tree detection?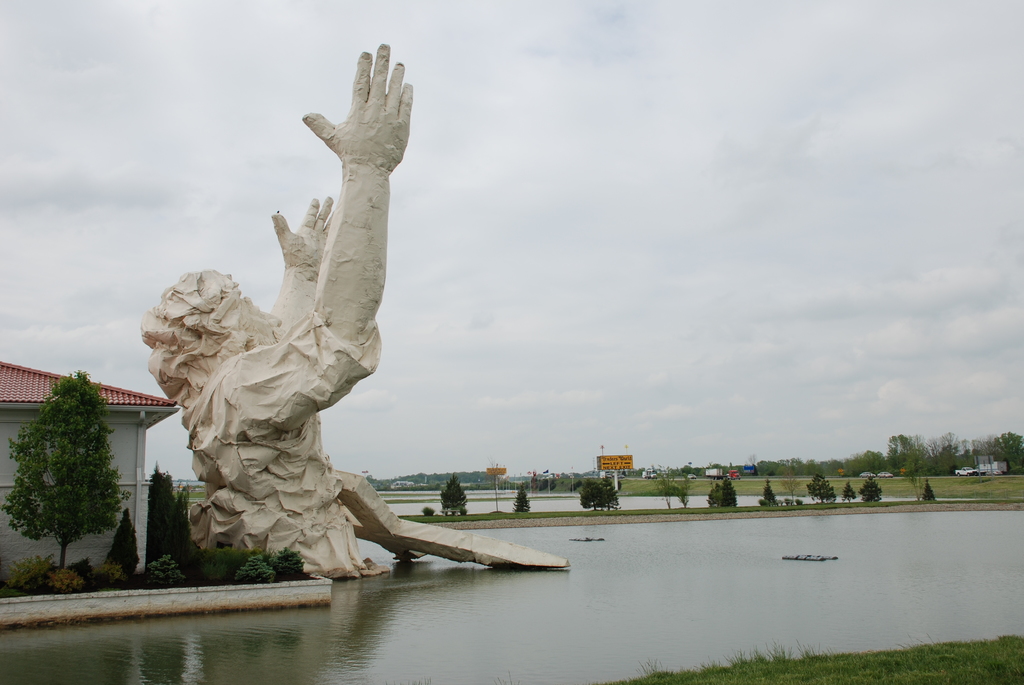
l=600, t=473, r=620, b=509
